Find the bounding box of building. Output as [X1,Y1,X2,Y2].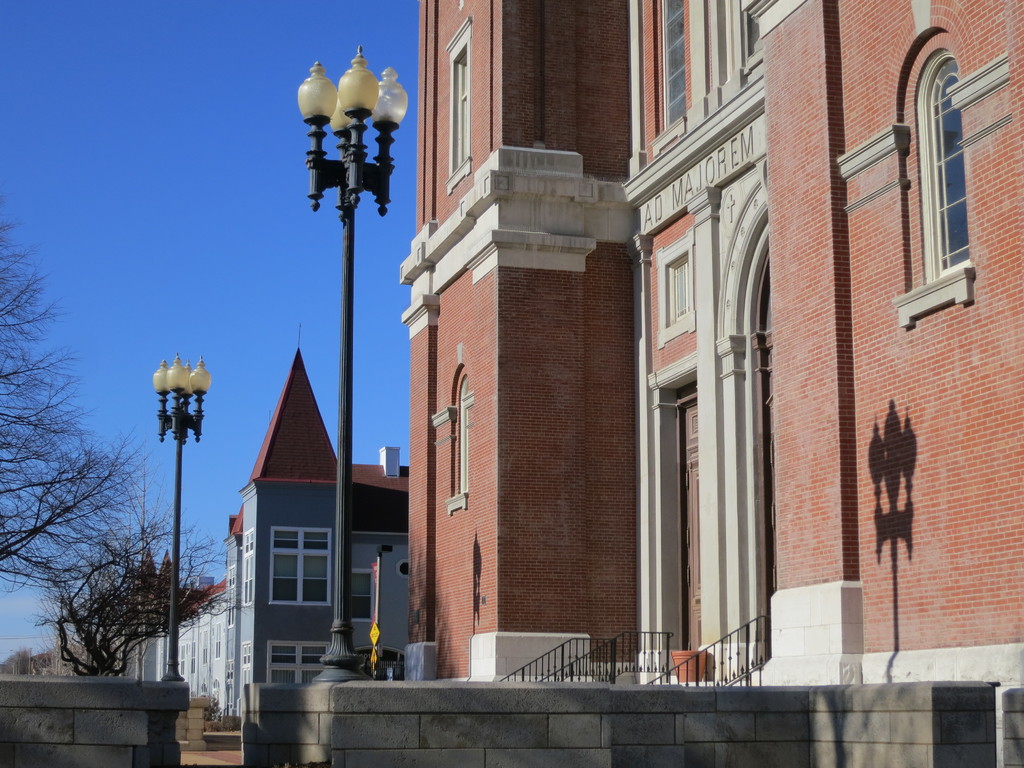
[162,338,416,732].
